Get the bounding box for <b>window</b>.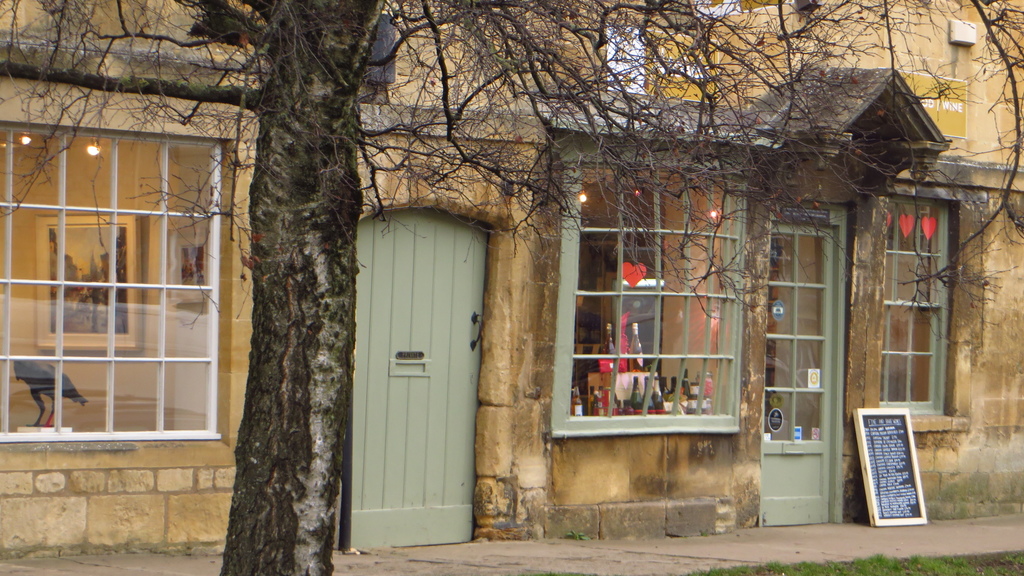
detection(886, 191, 941, 417).
